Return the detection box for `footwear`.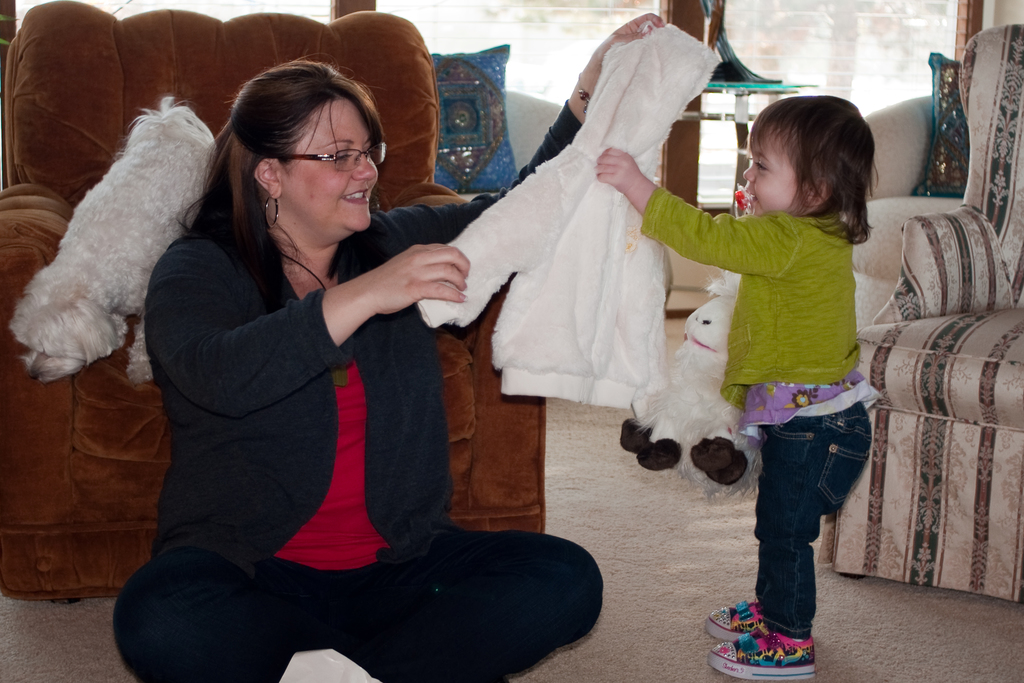
708 620 813 682.
